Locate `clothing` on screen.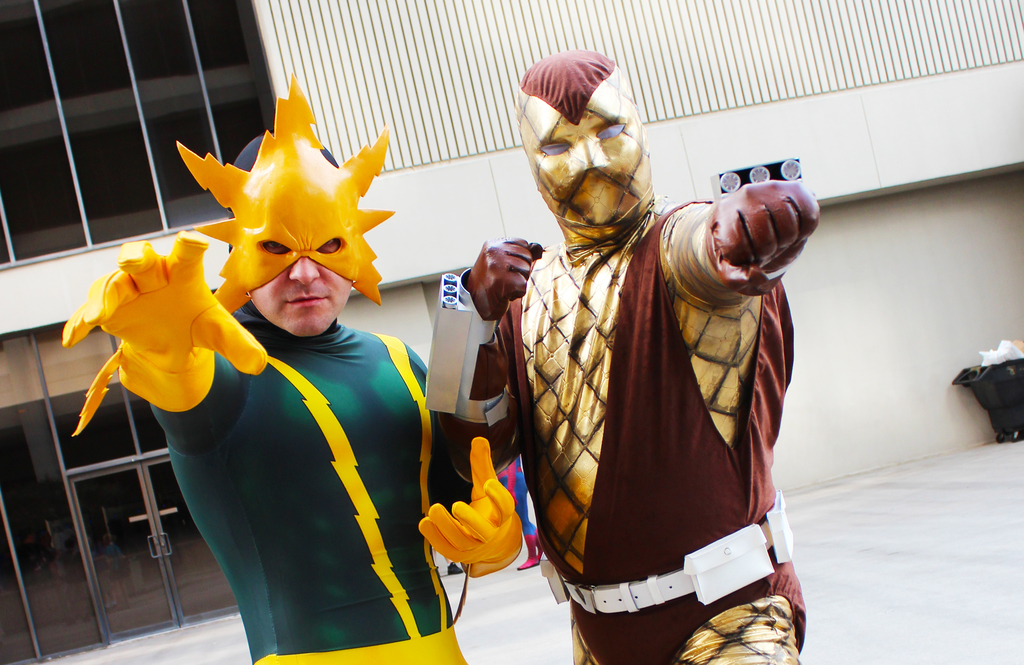
On screen at (120,305,518,664).
